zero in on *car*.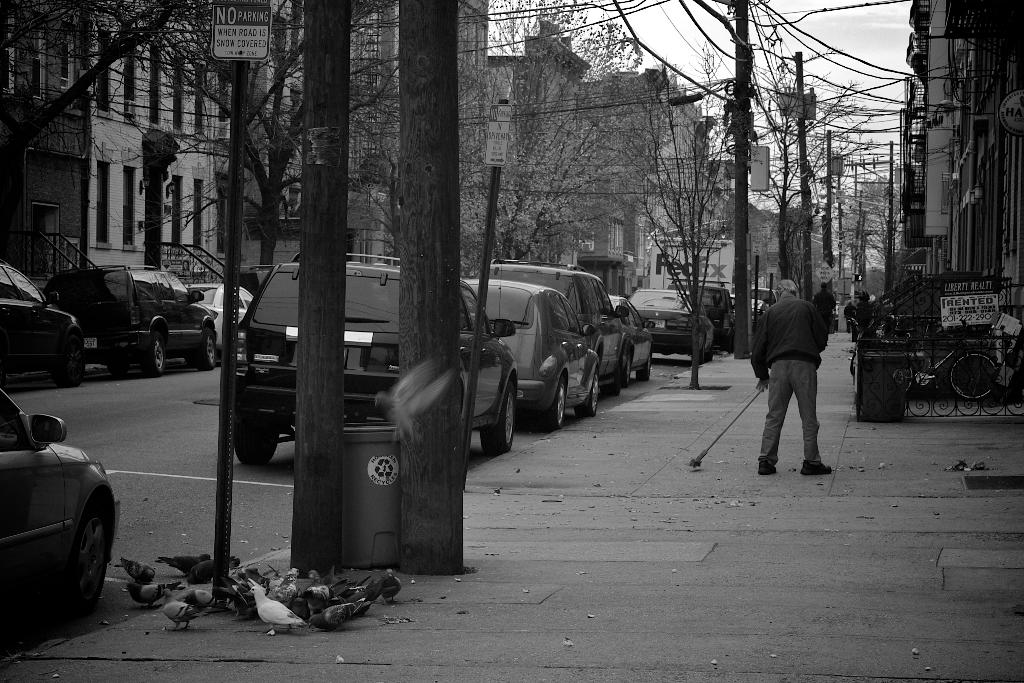
Zeroed in: bbox=(45, 252, 227, 365).
